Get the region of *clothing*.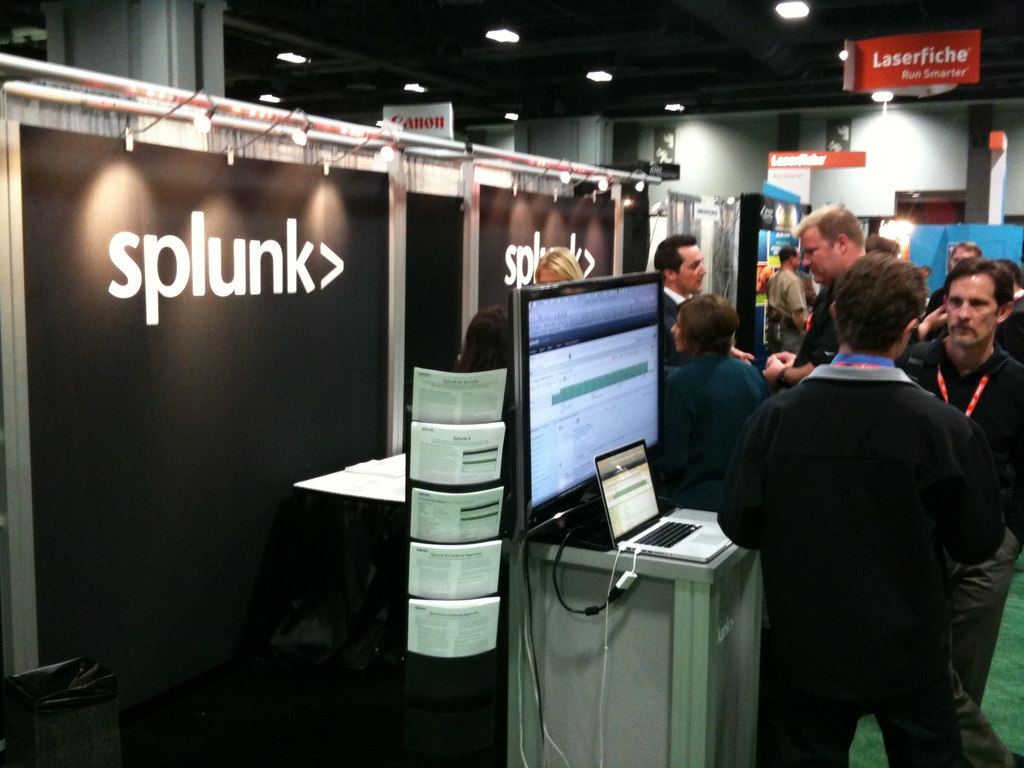
765,271,808,346.
